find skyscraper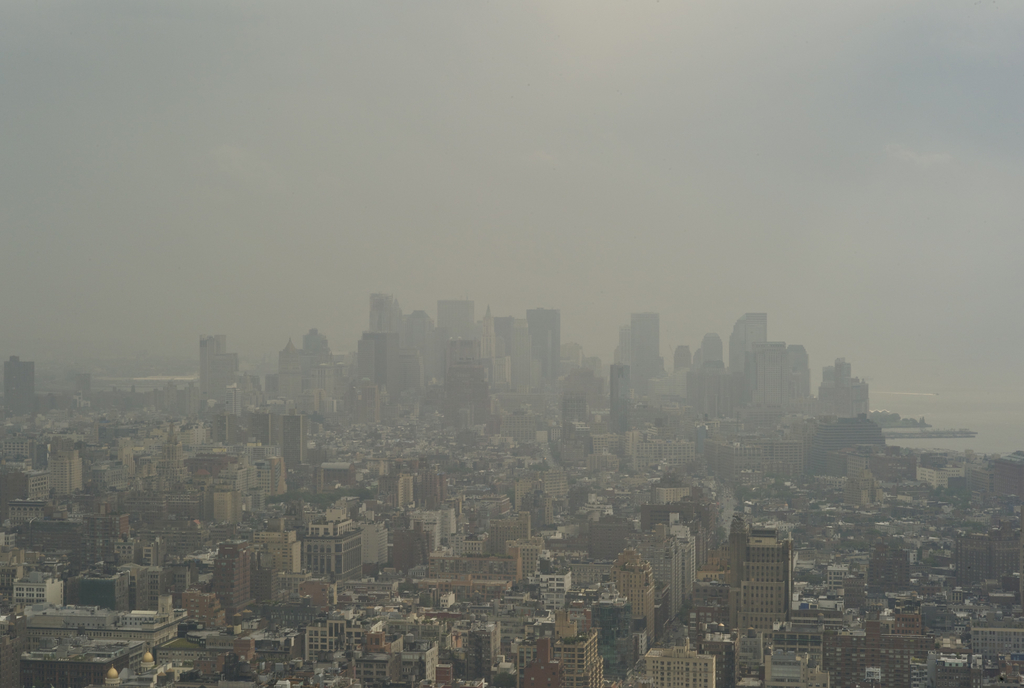
[x1=196, y1=325, x2=229, y2=394]
